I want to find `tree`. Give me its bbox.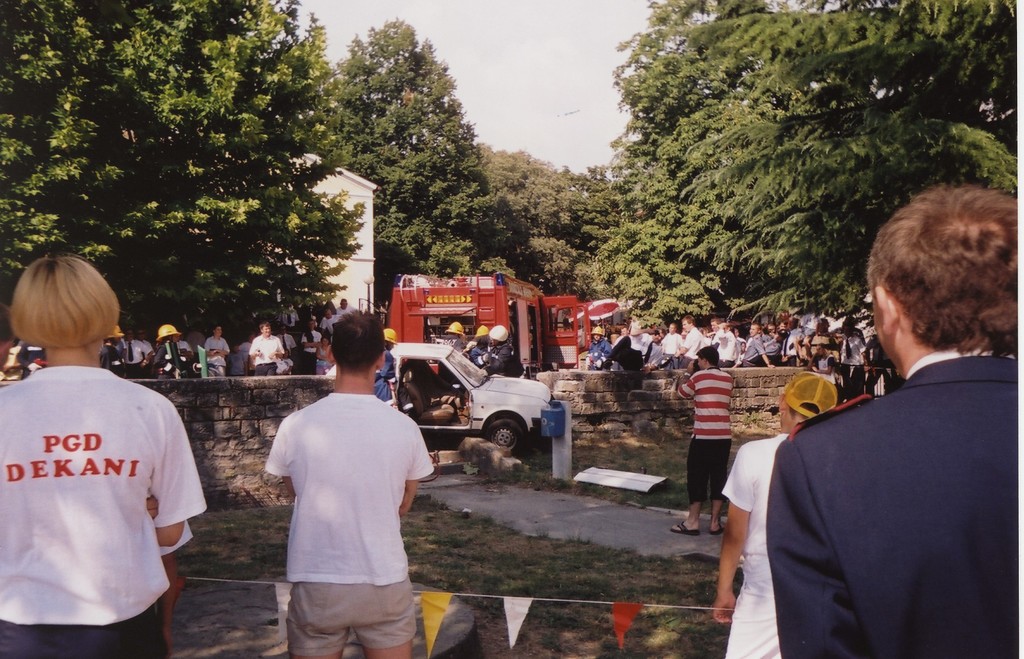
682,0,1023,324.
